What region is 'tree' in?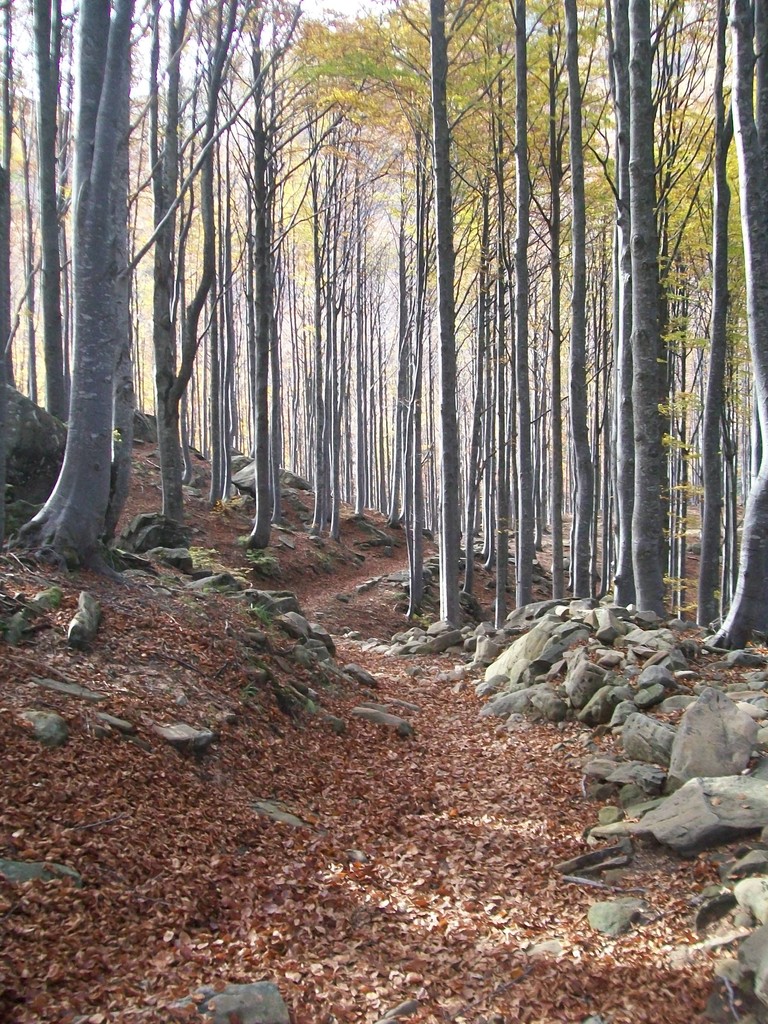
BBox(26, 84, 148, 561).
